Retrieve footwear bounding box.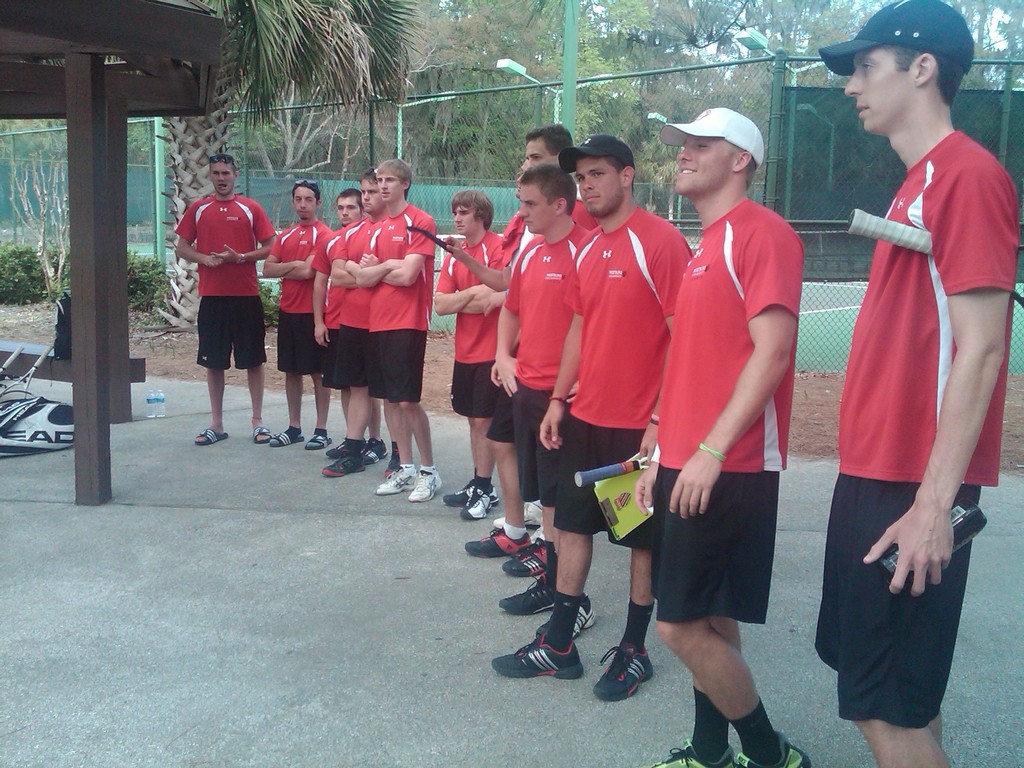
Bounding box: pyautogui.locateOnScreen(500, 573, 557, 611).
